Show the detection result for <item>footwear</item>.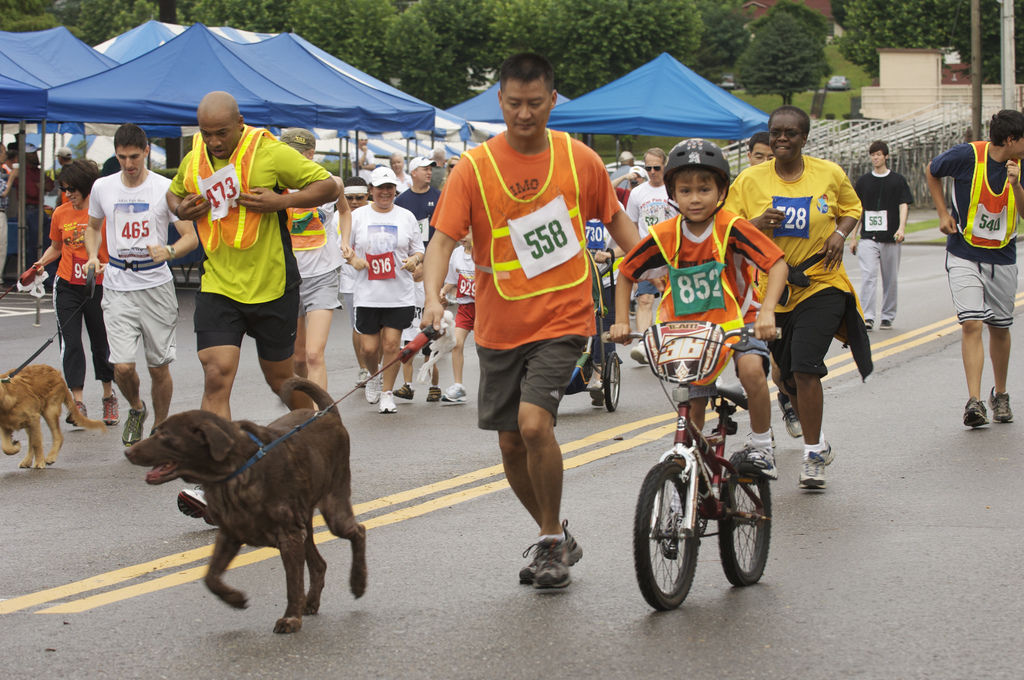
(x1=881, y1=312, x2=893, y2=328).
